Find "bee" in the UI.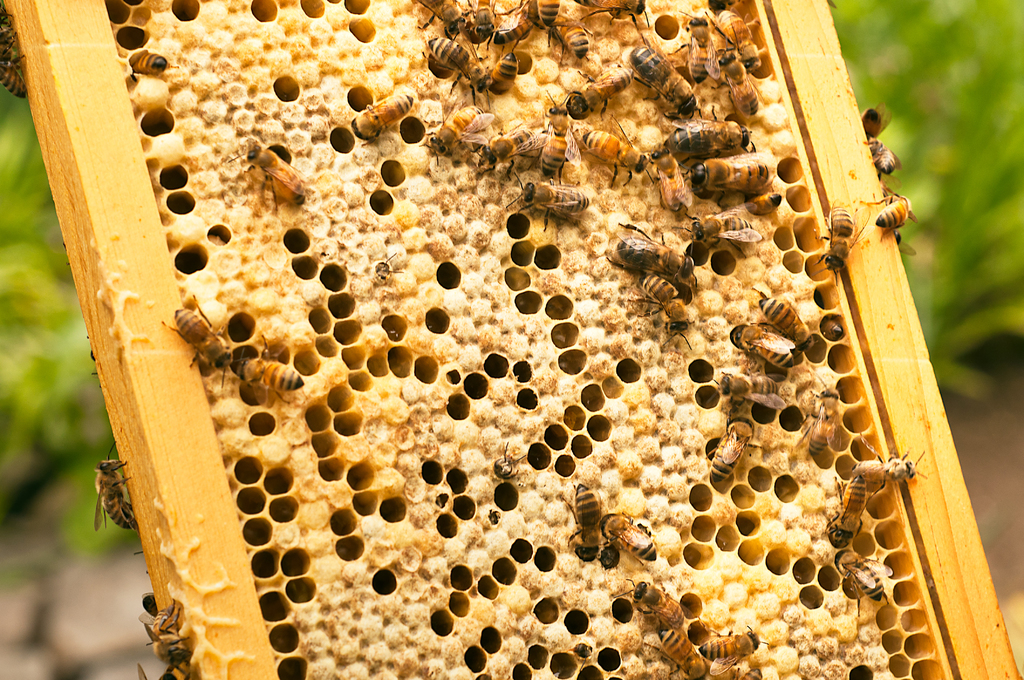
UI element at [652,104,769,142].
